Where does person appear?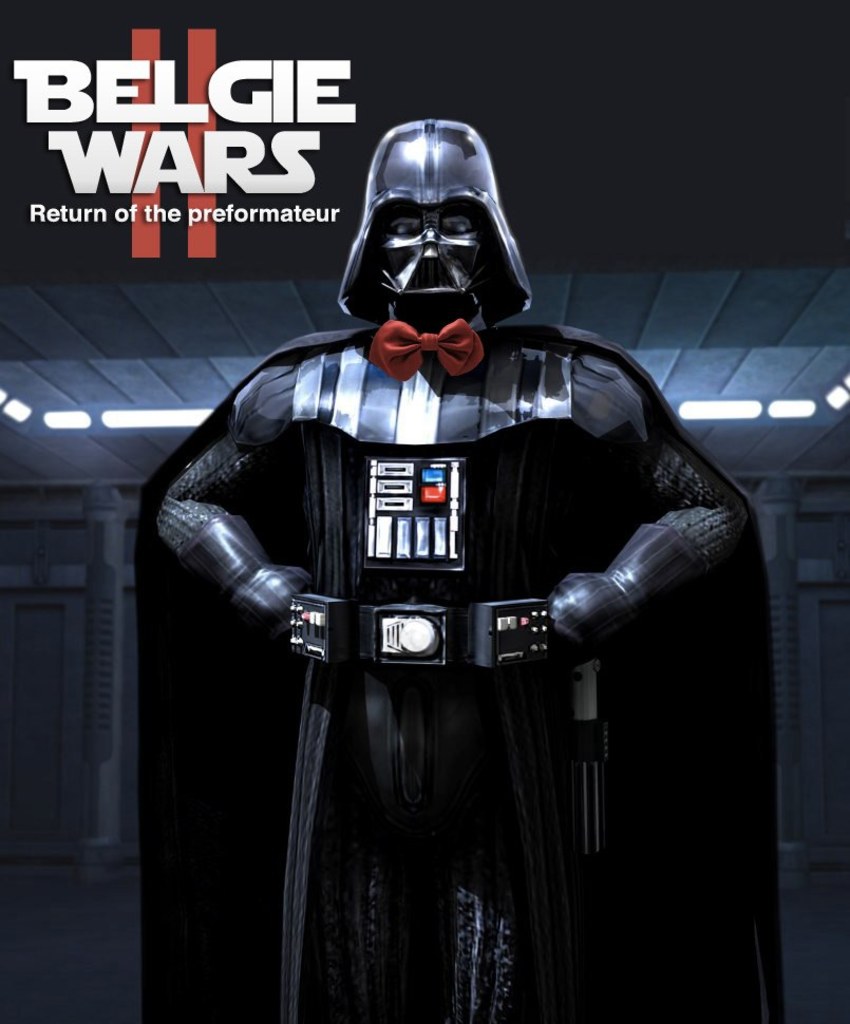
Appears at (132, 116, 761, 1023).
